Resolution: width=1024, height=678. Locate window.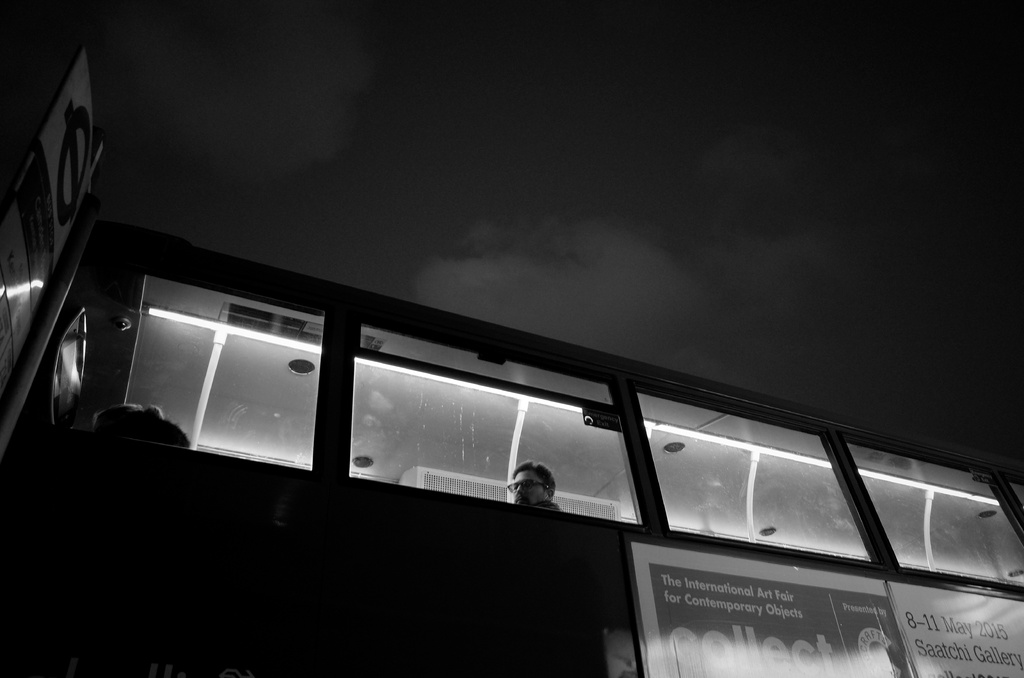
bbox(631, 375, 876, 555).
